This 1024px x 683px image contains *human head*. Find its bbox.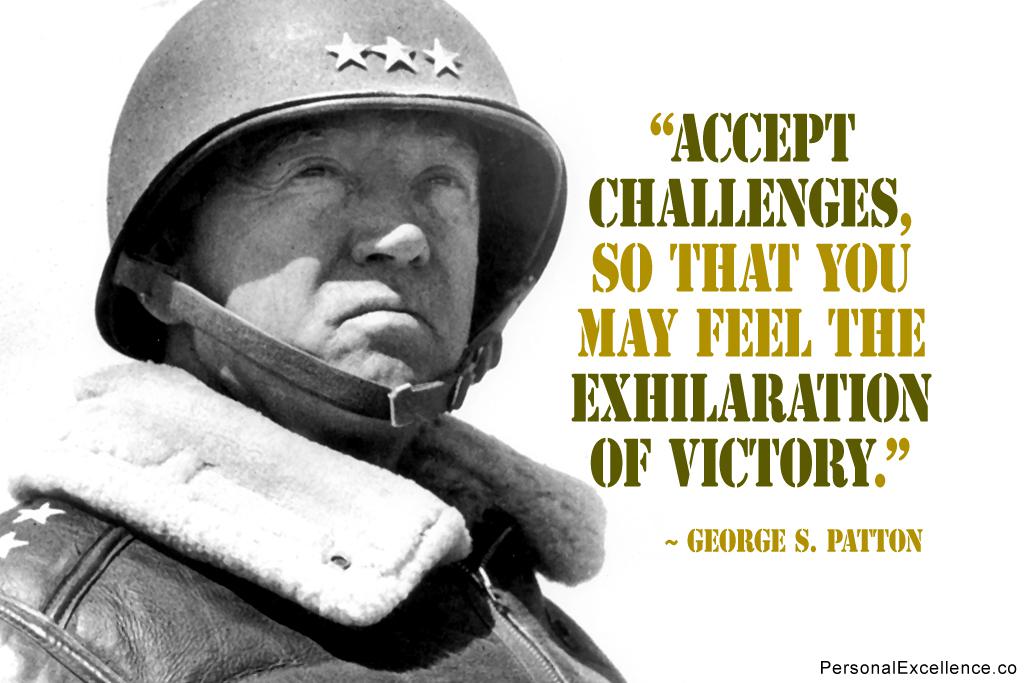
<bbox>104, 14, 582, 464</bbox>.
